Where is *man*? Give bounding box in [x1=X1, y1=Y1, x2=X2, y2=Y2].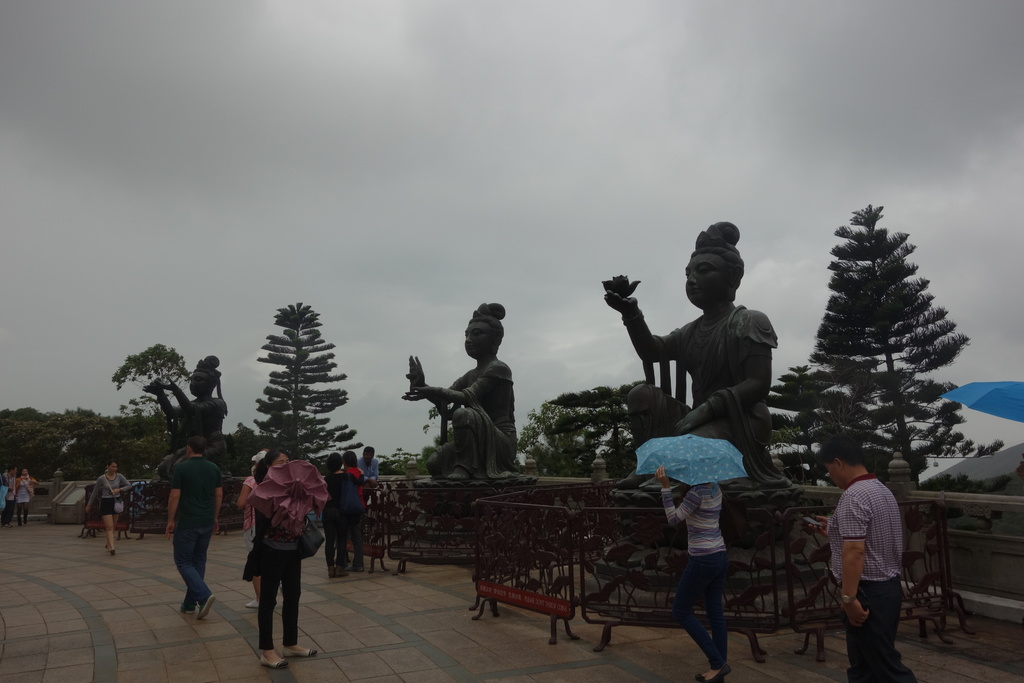
[x1=141, y1=352, x2=229, y2=477].
